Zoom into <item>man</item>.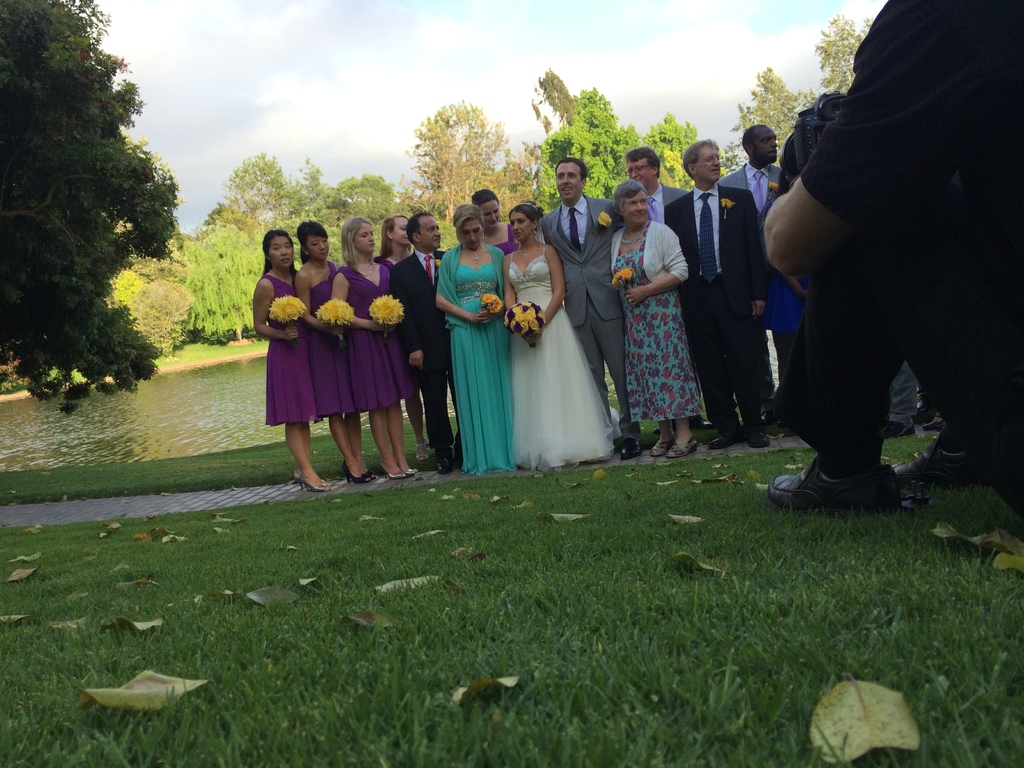
Zoom target: bbox=(390, 213, 445, 475).
